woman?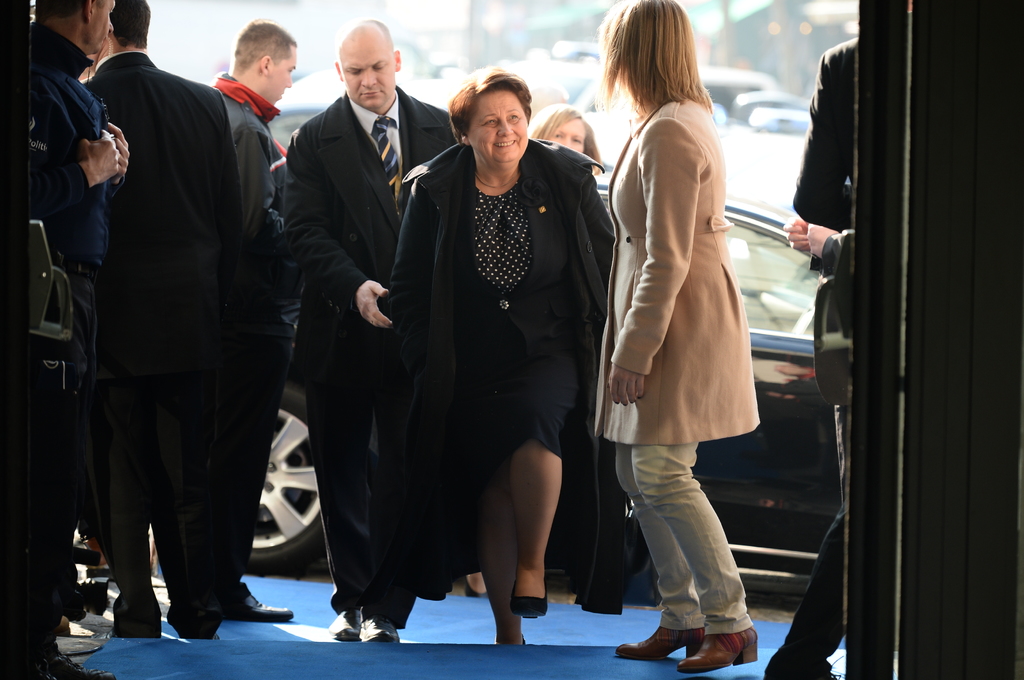
BBox(476, 98, 605, 595)
